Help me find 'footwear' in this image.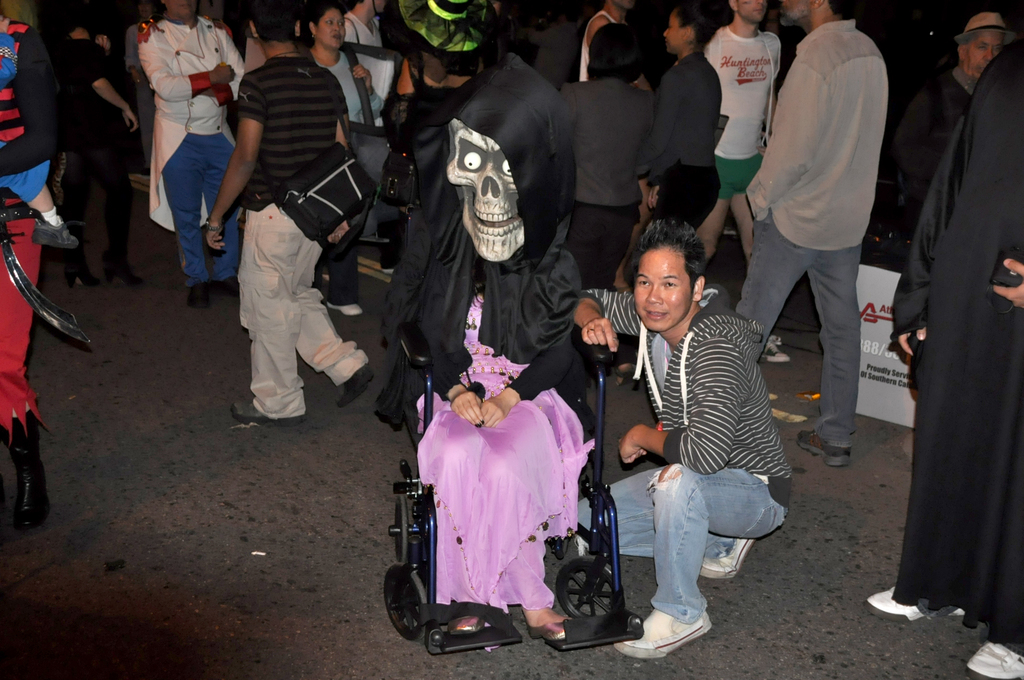
Found it: bbox(527, 618, 568, 642).
